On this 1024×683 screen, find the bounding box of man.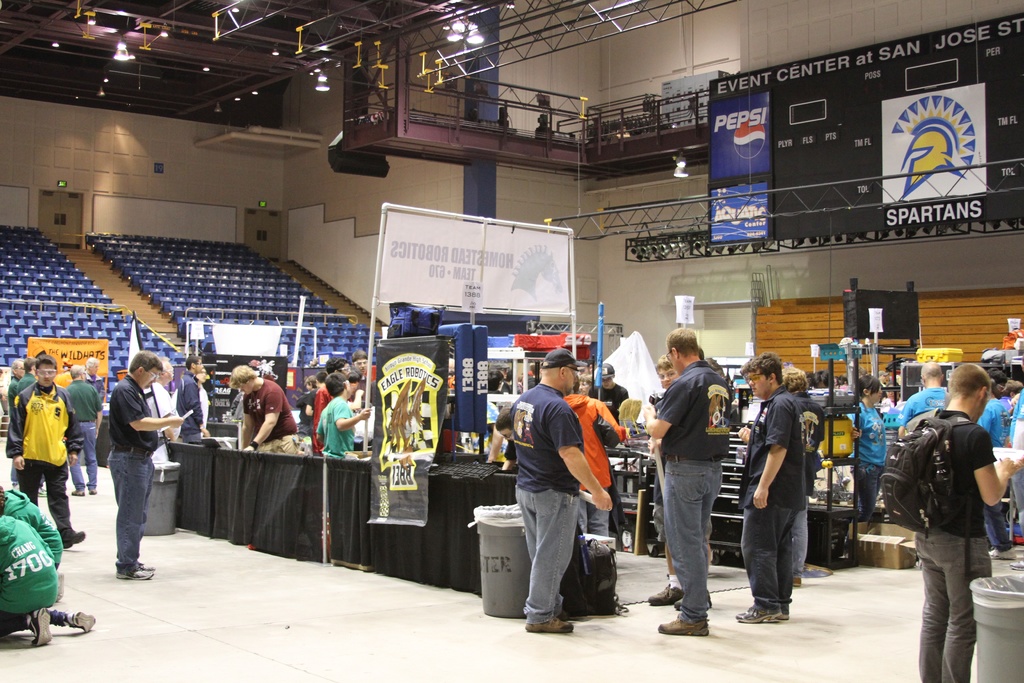
Bounding box: (x1=732, y1=352, x2=806, y2=622).
